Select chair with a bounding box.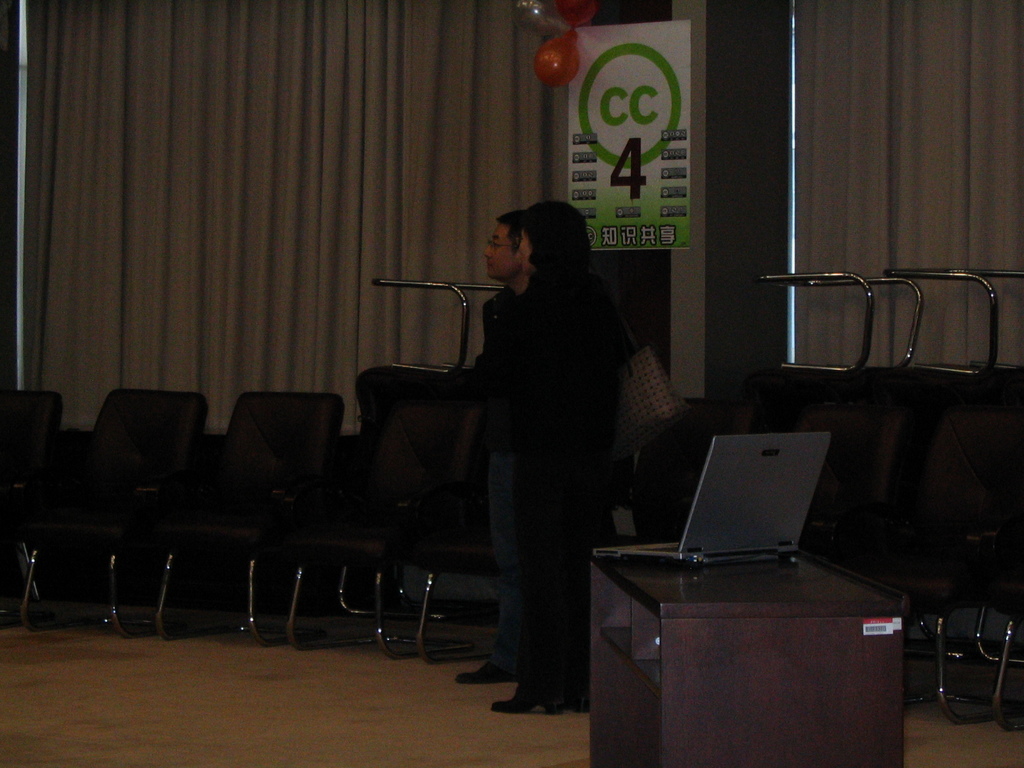
bbox=[0, 383, 55, 621].
